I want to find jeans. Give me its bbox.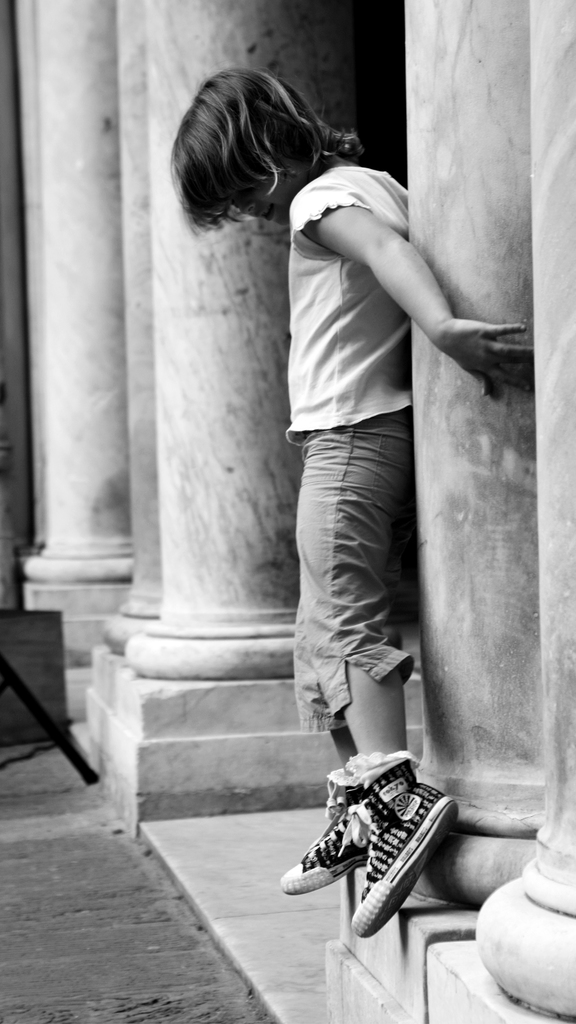
BBox(272, 460, 442, 788).
